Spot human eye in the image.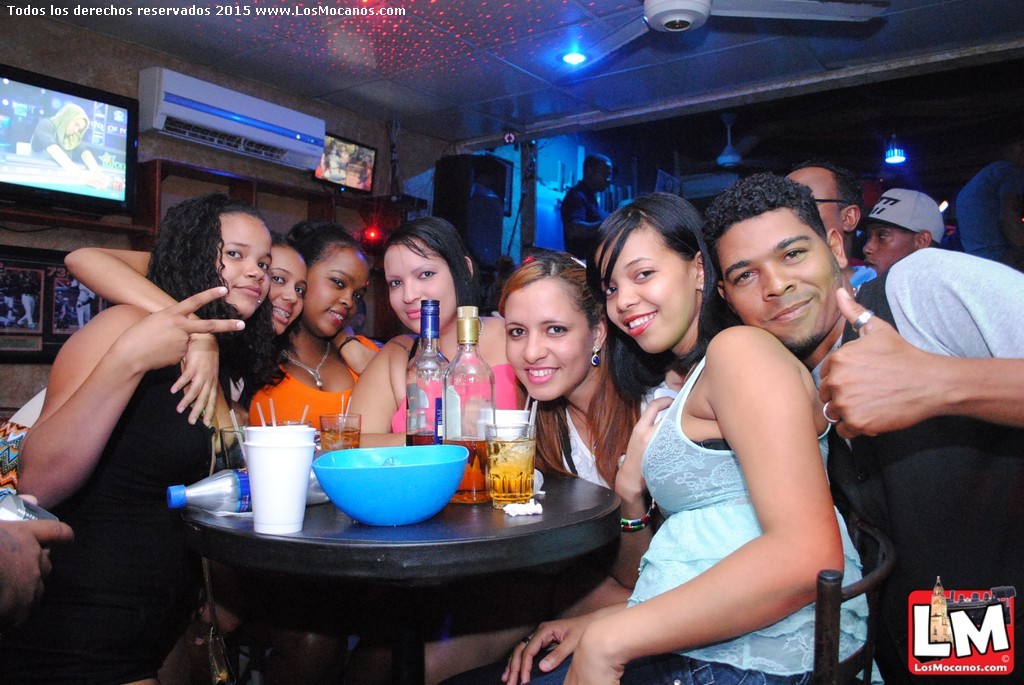
human eye found at BBox(328, 275, 345, 289).
